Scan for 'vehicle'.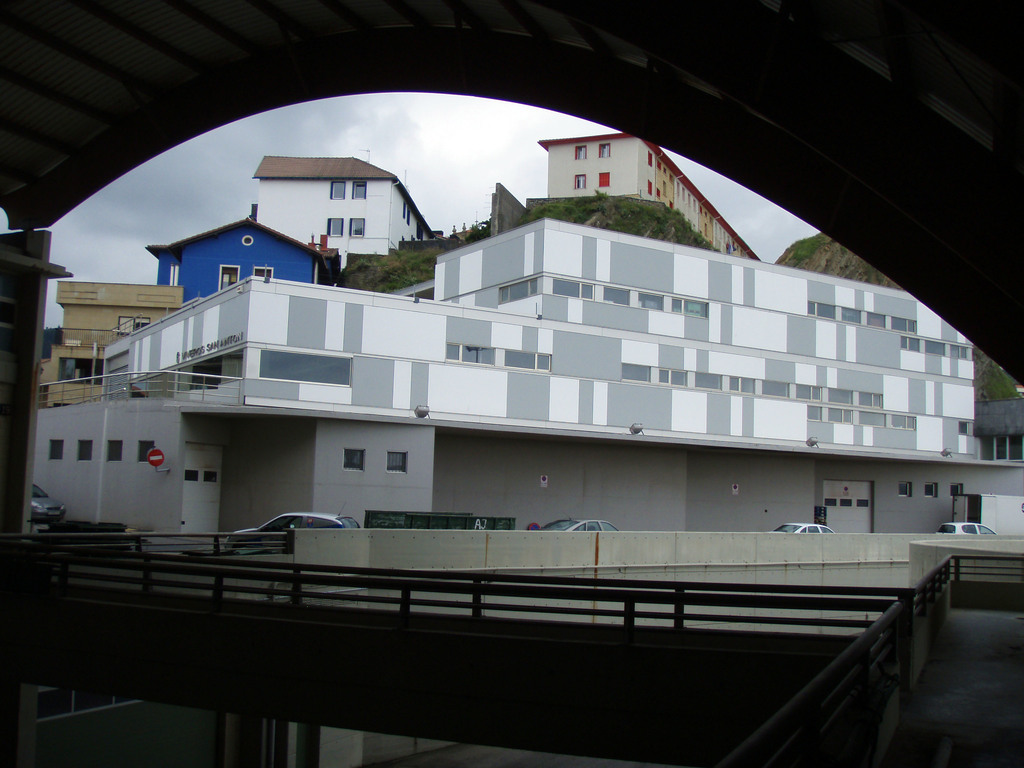
Scan result: <region>935, 521, 999, 537</region>.
